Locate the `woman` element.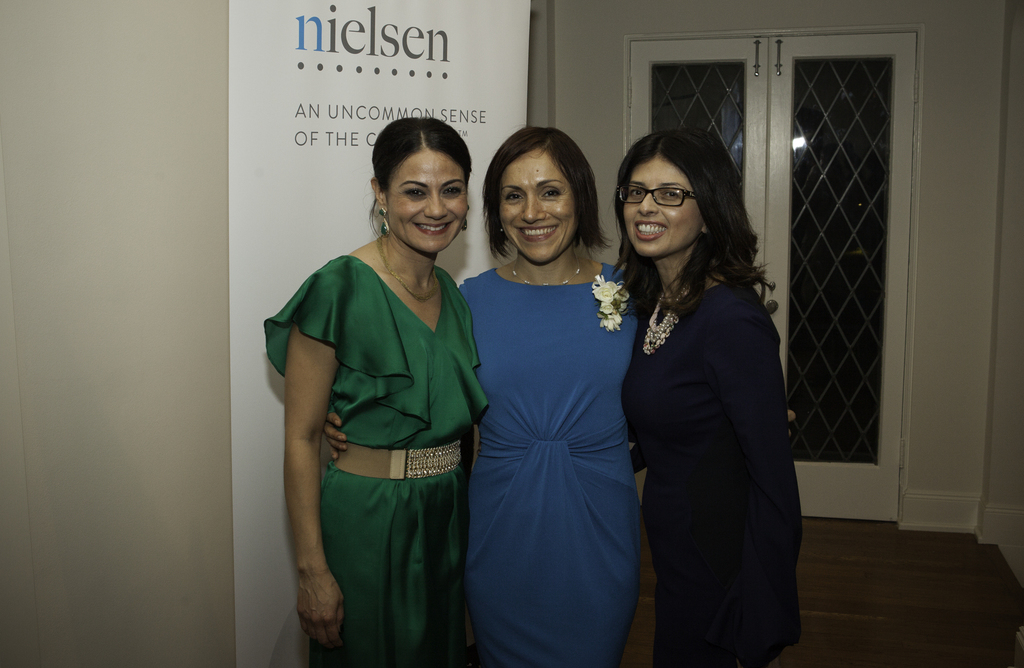
Element bbox: bbox(264, 118, 488, 659).
